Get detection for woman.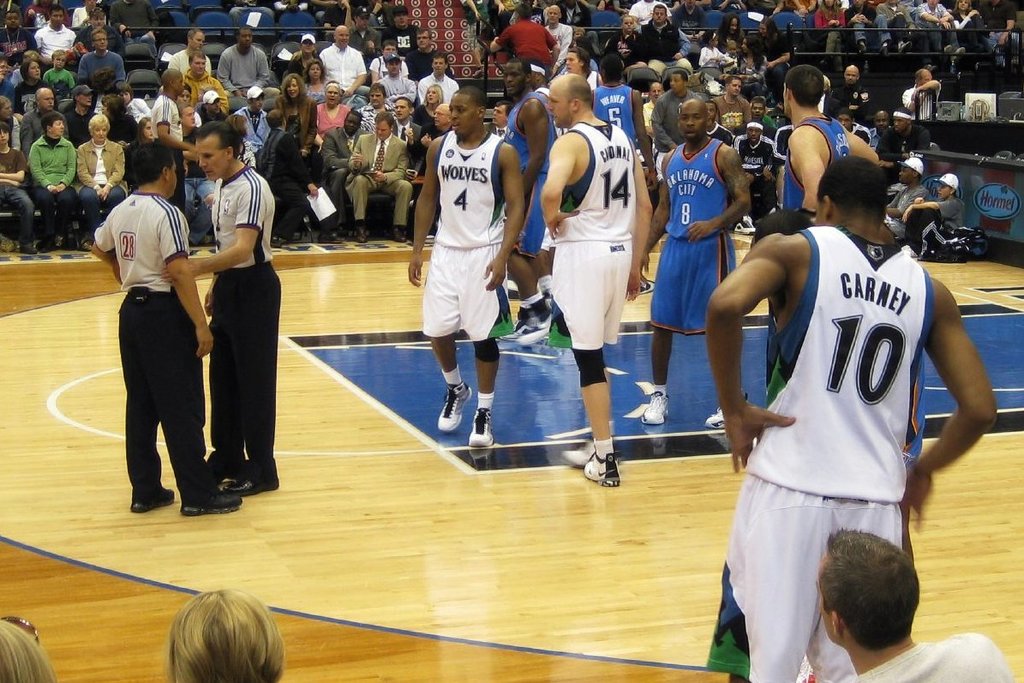
Detection: (x1=953, y1=0, x2=979, y2=60).
